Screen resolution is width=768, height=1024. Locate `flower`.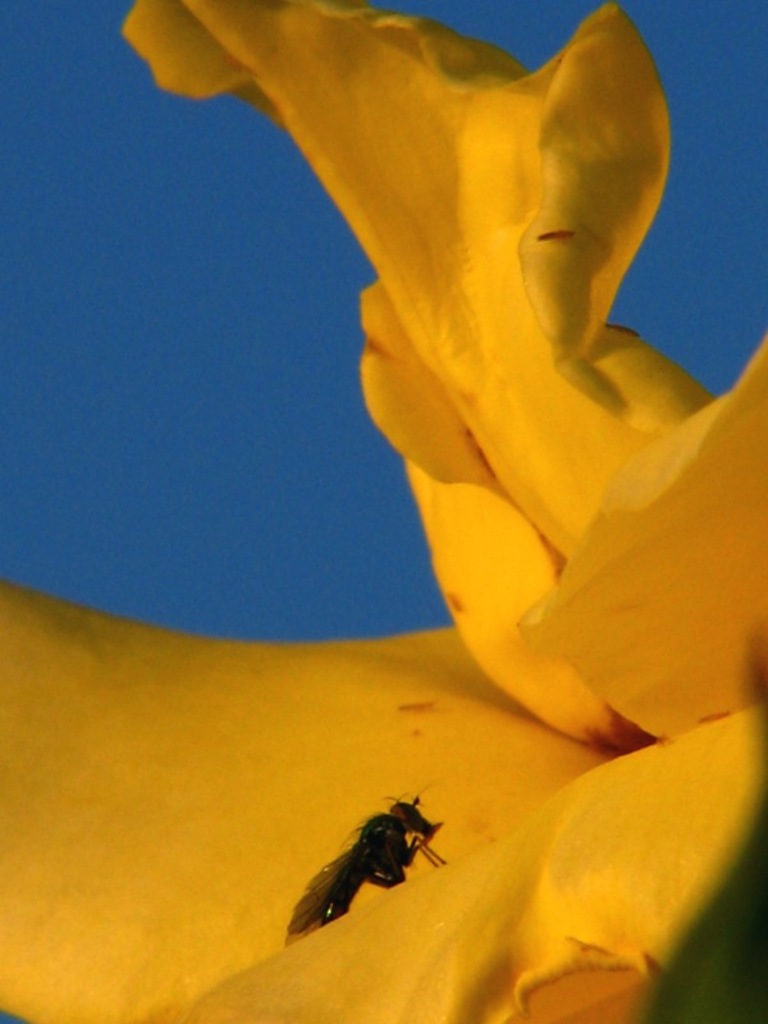
select_region(0, 4, 767, 1023).
